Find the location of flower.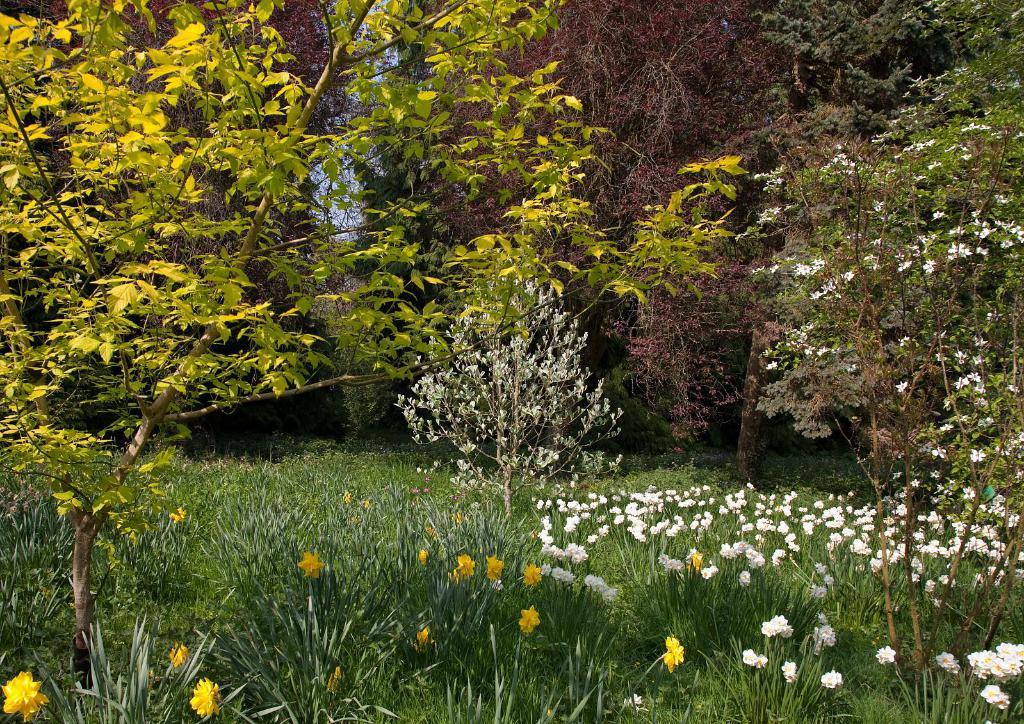
Location: crop(876, 643, 901, 666).
